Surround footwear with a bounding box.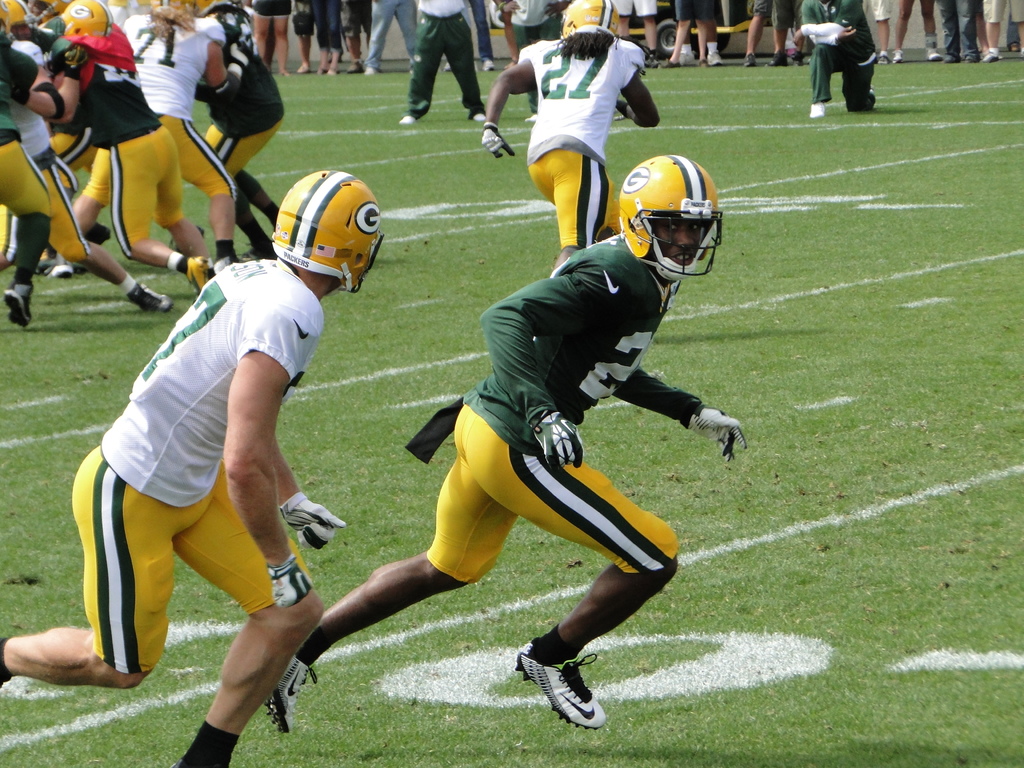
detection(888, 49, 906, 64).
